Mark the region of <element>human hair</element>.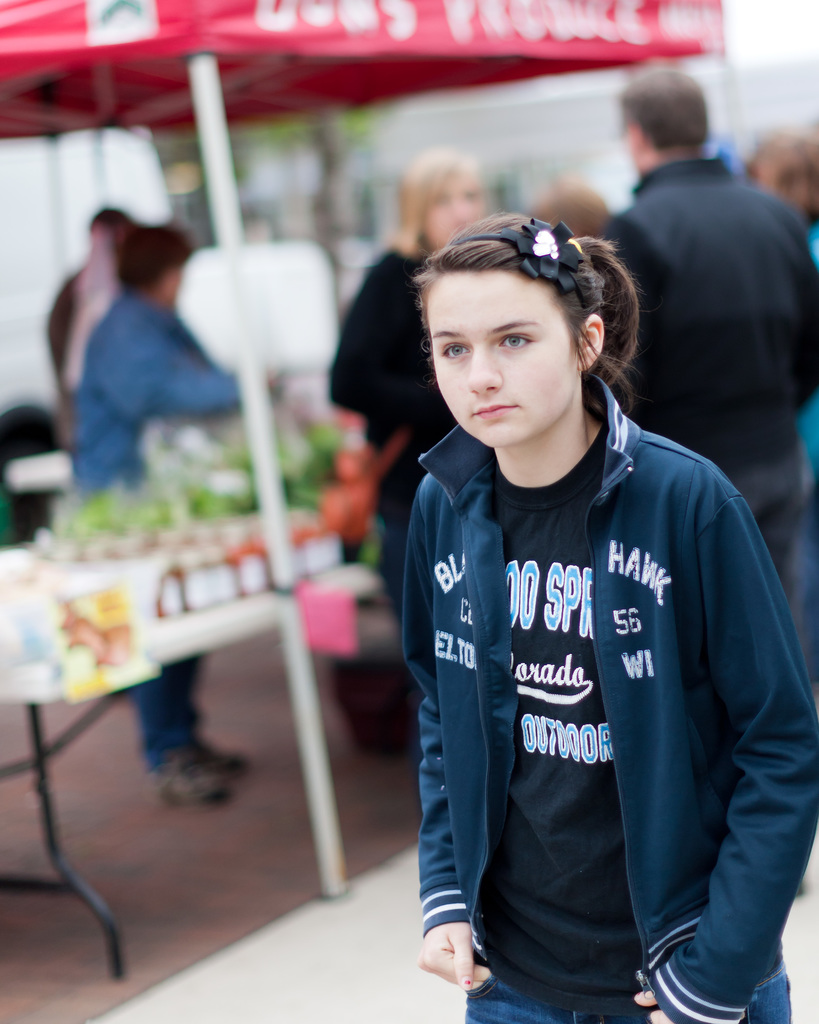
Region: {"left": 521, "top": 190, "right": 610, "bottom": 246}.
